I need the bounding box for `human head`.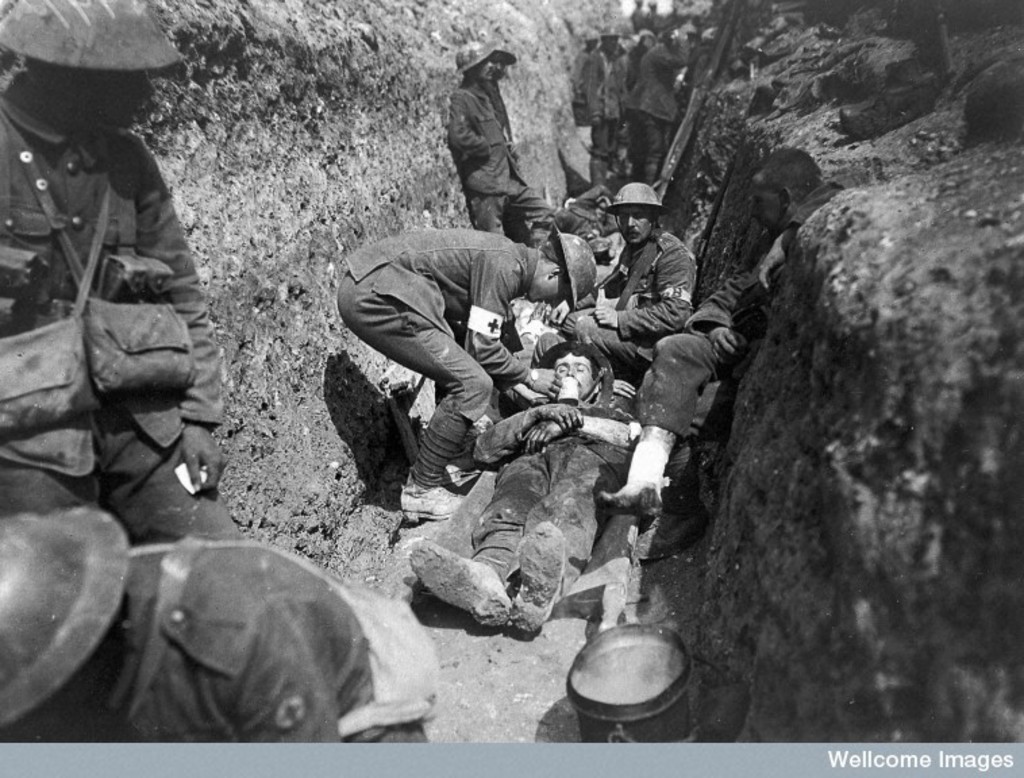
Here it is: Rect(490, 38, 512, 82).
